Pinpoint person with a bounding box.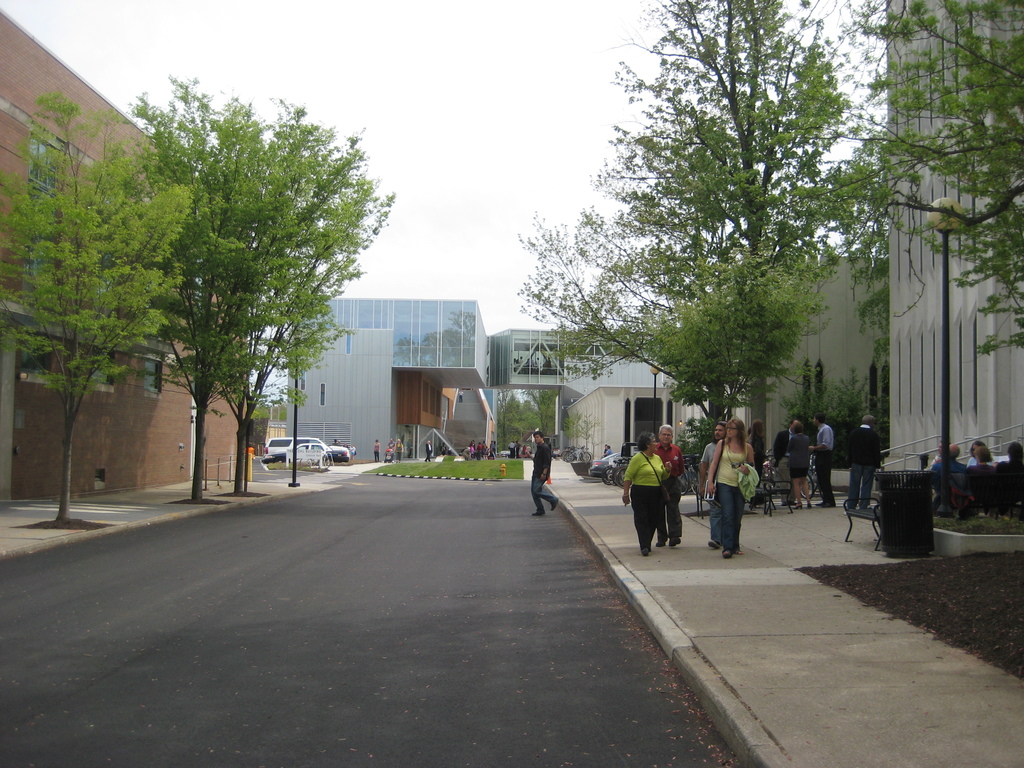
<box>525,446,532,457</box>.
